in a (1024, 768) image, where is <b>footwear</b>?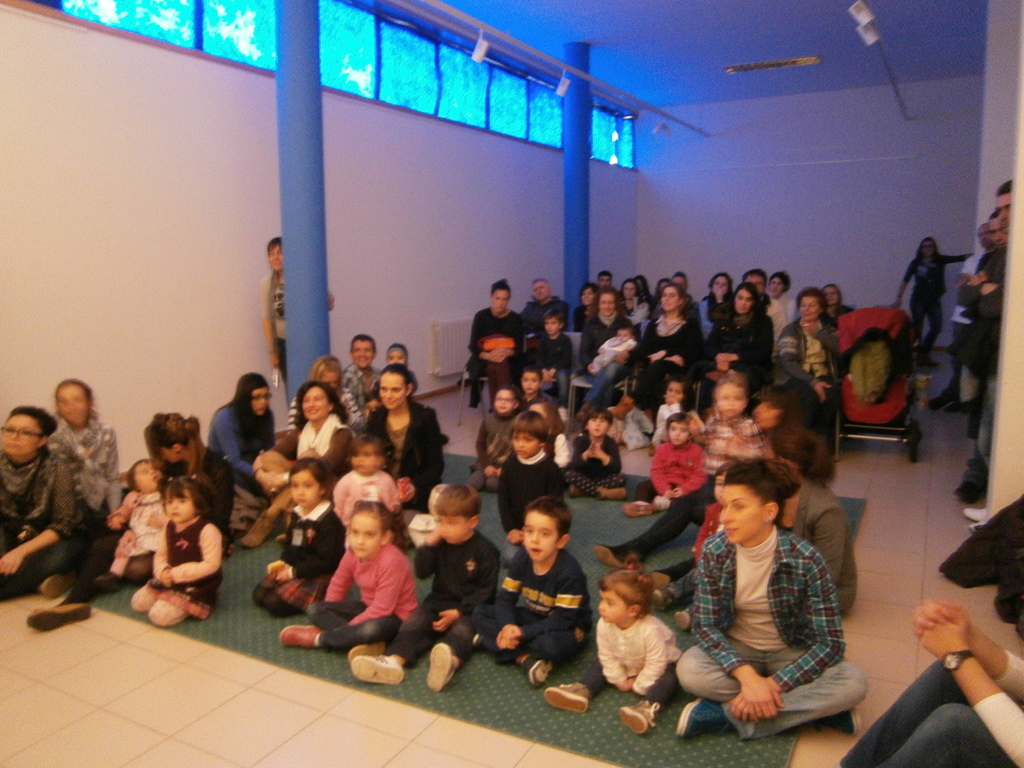
bbox=[817, 705, 863, 737].
